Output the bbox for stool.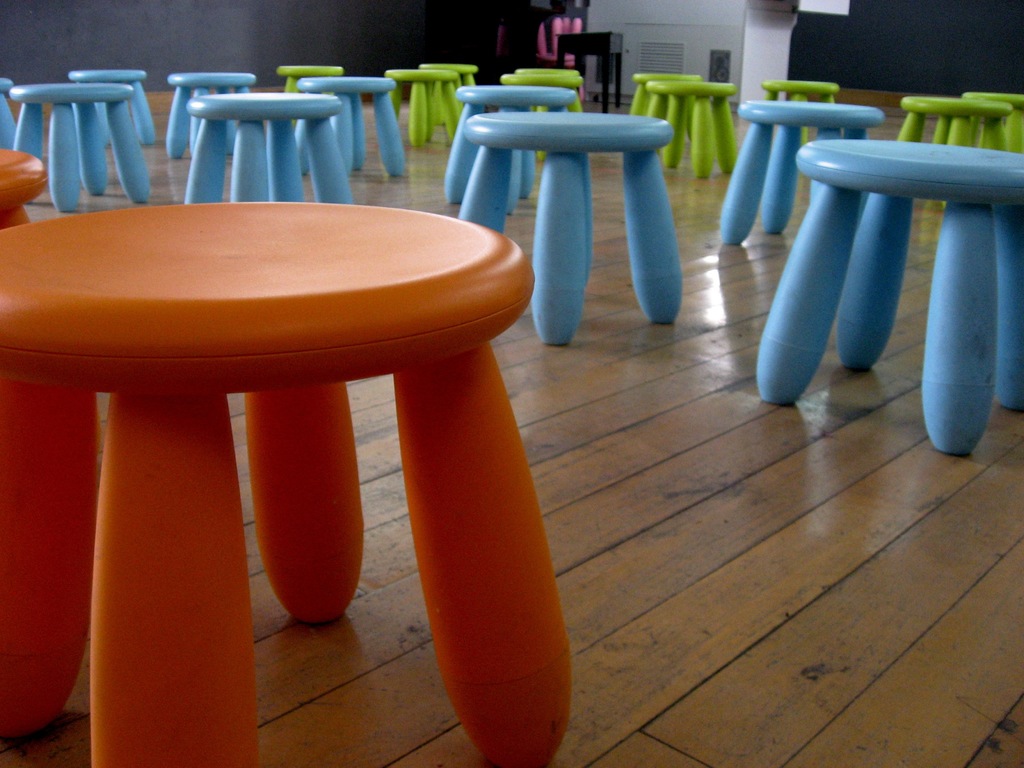
x1=459, y1=81, x2=571, y2=207.
